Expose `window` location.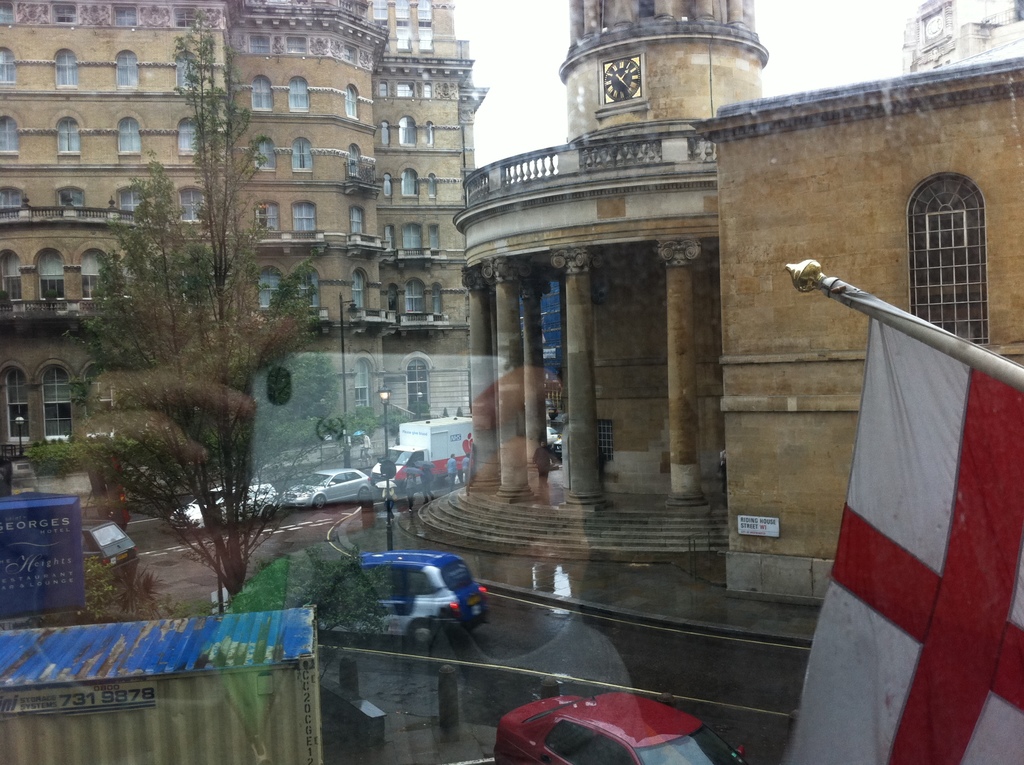
Exposed at locate(46, 366, 70, 439).
